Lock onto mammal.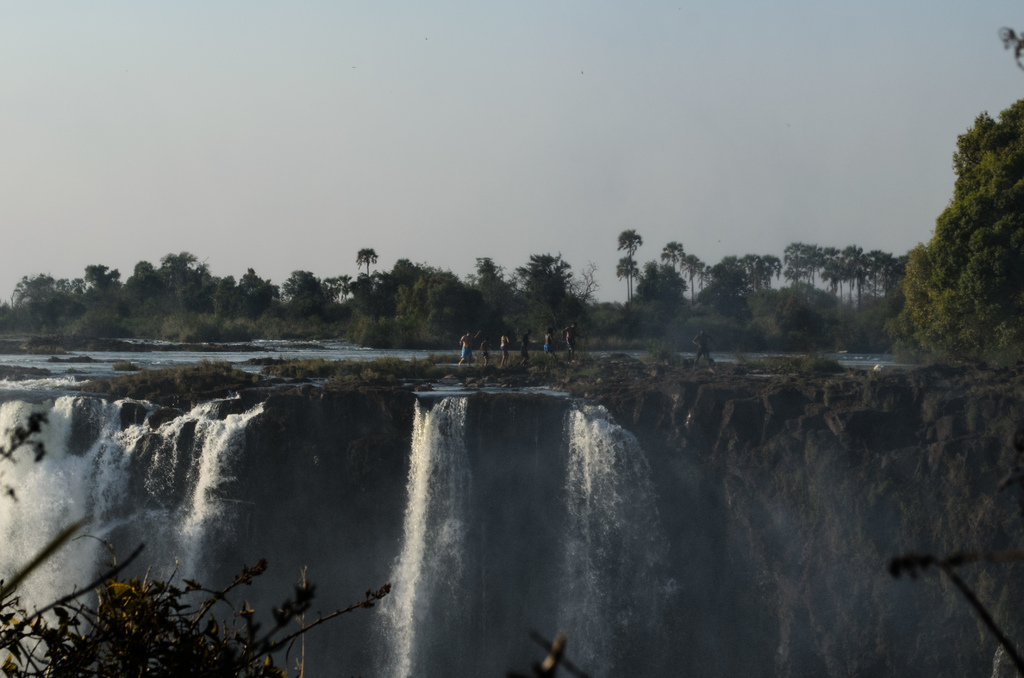
Locked: (500, 332, 511, 366).
